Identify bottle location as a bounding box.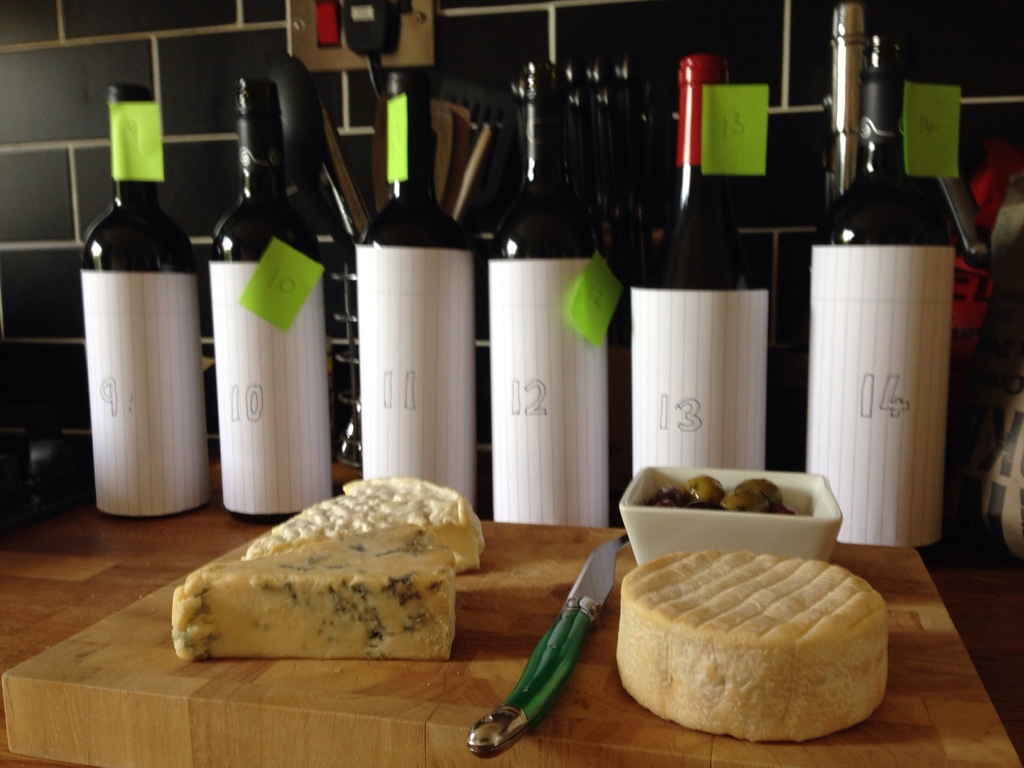
locate(810, 27, 964, 559).
